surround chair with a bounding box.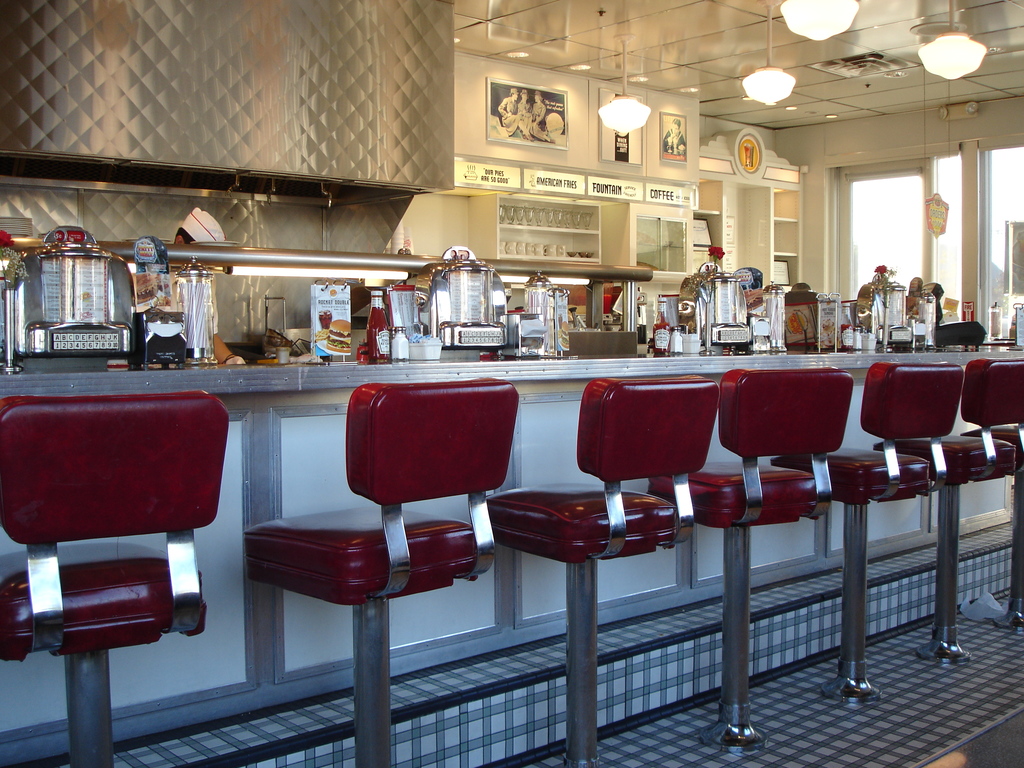
crop(244, 378, 525, 767).
